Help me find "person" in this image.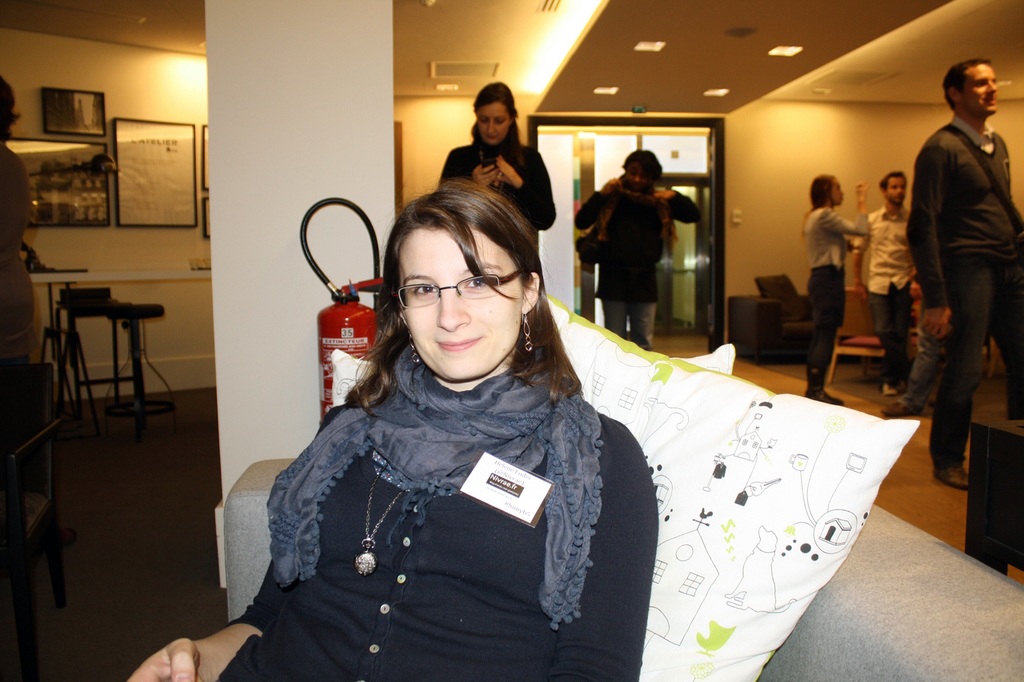
Found it: bbox(575, 146, 698, 351).
